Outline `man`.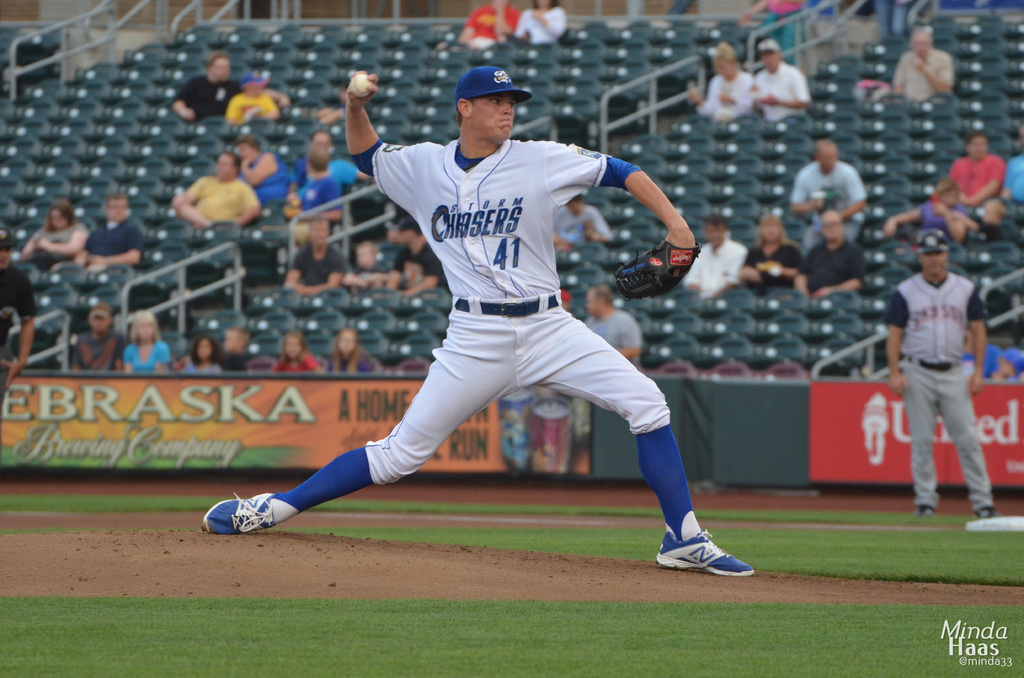
Outline: {"left": 800, "top": 205, "right": 867, "bottom": 298}.
